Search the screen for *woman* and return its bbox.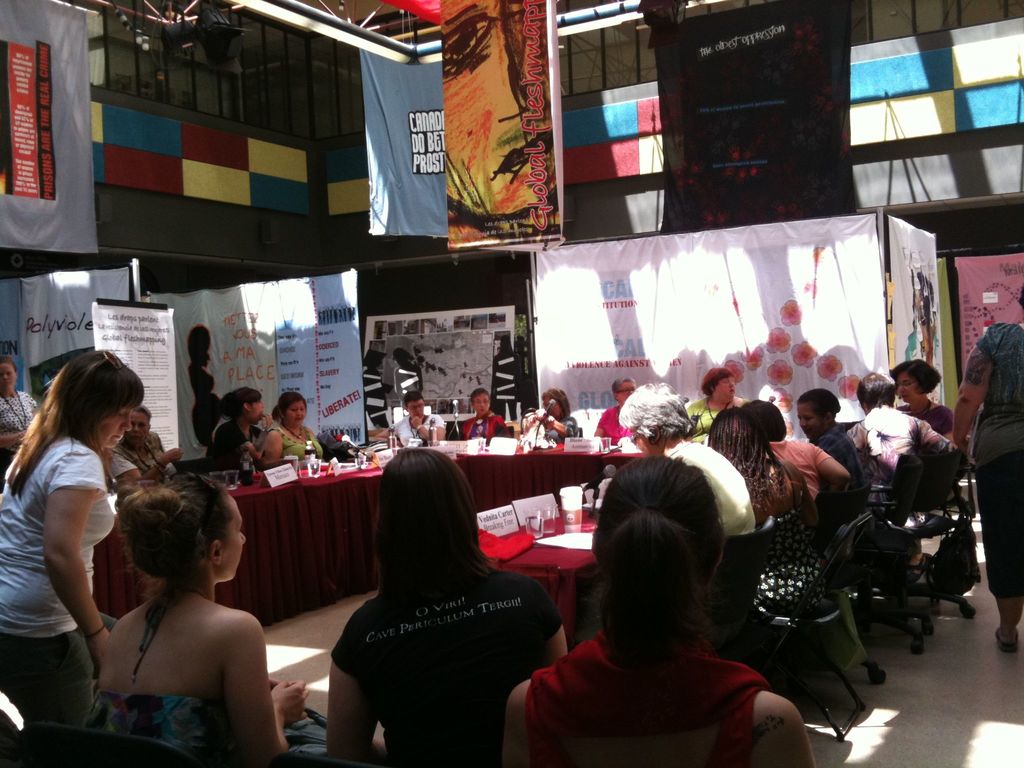
Found: 890, 360, 959, 440.
